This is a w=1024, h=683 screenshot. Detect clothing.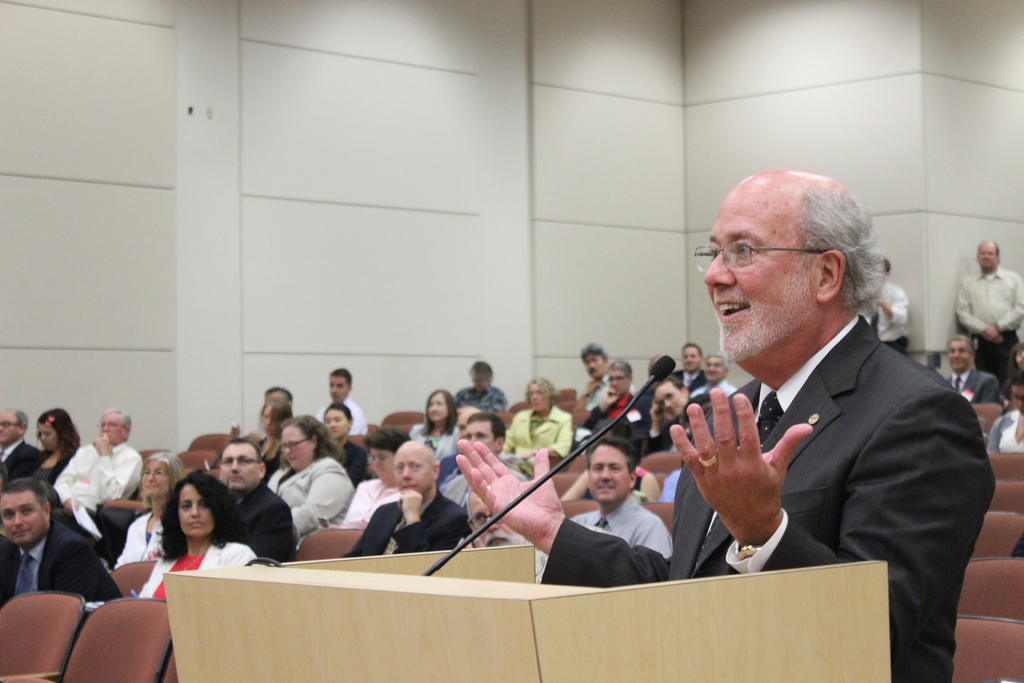
647,406,692,450.
